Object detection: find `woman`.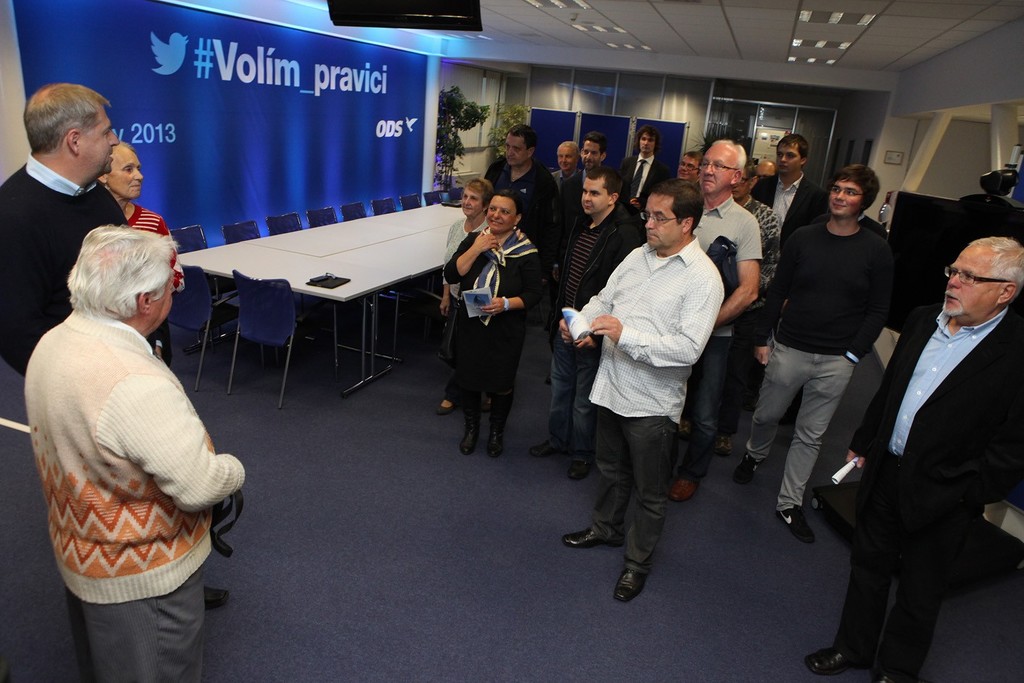
x1=434 y1=179 x2=499 y2=415.
